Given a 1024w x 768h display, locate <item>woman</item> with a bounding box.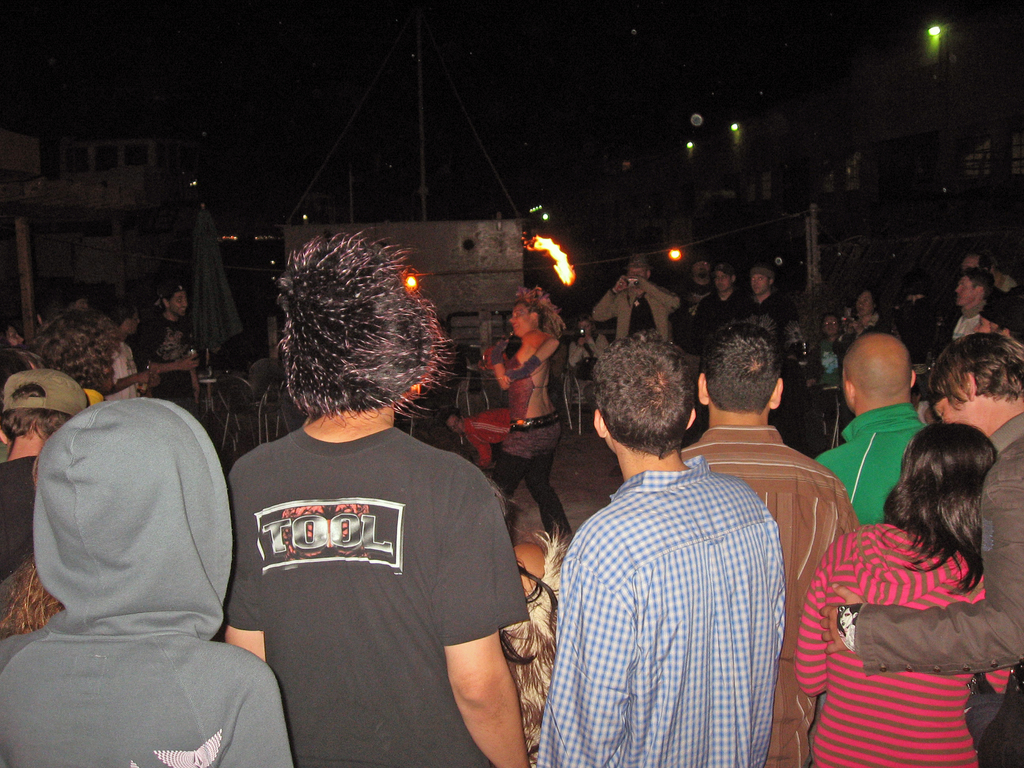
Located: <box>568,310,606,404</box>.
